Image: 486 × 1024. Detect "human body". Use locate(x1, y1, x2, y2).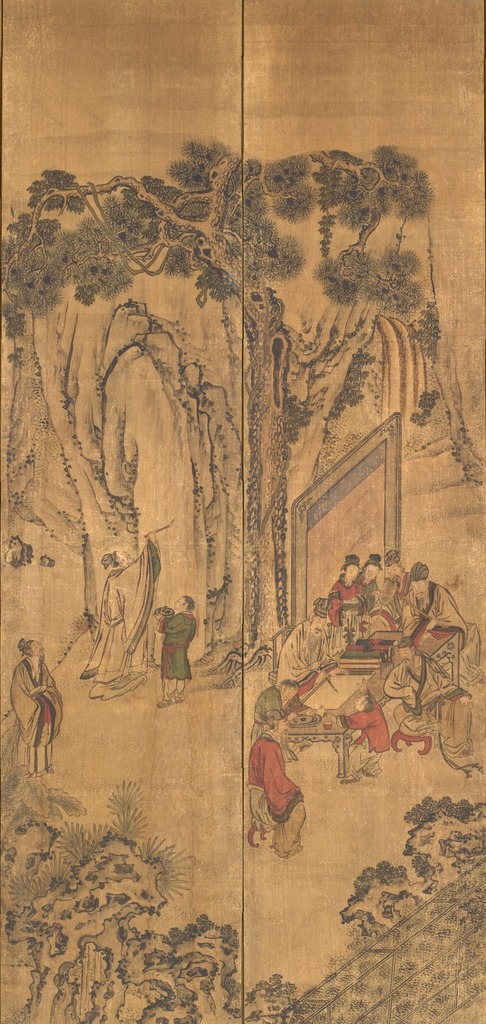
locate(373, 572, 420, 623).
